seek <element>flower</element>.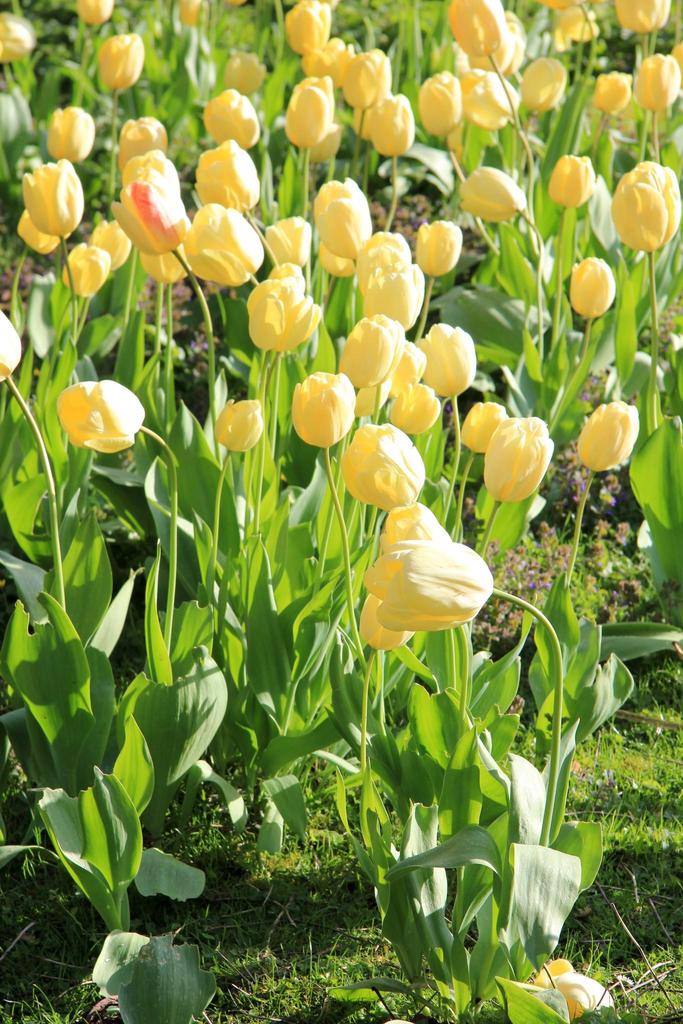
567/255/618/321.
